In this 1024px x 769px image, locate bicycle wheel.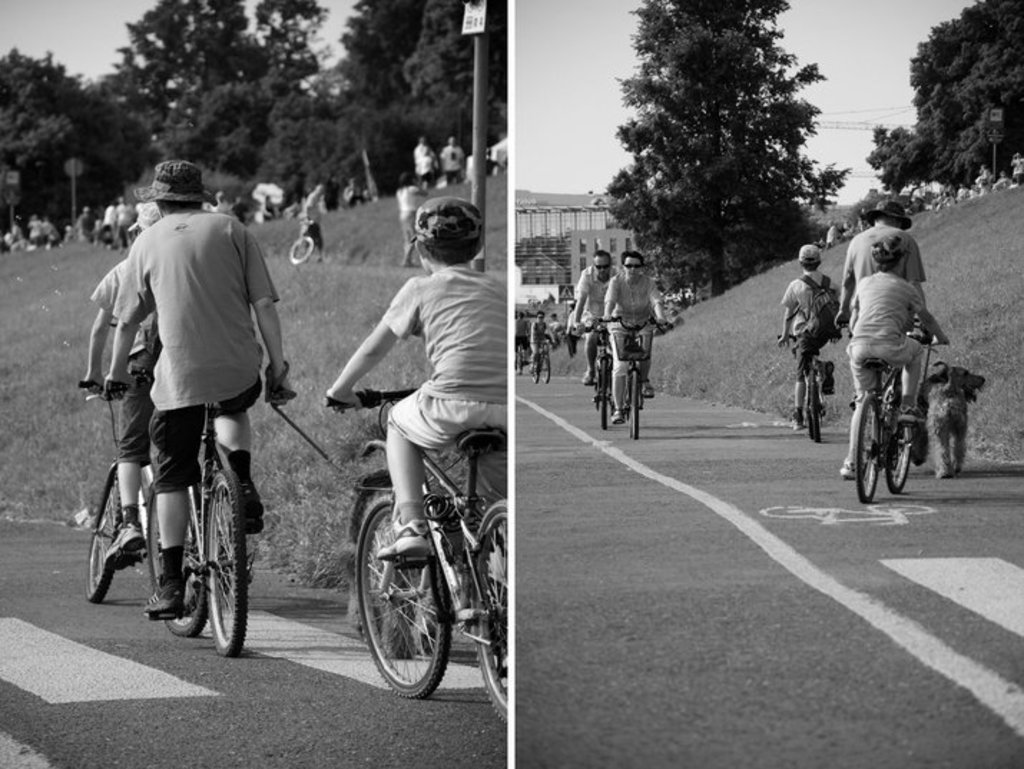
Bounding box: bbox=(140, 483, 208, 634).
